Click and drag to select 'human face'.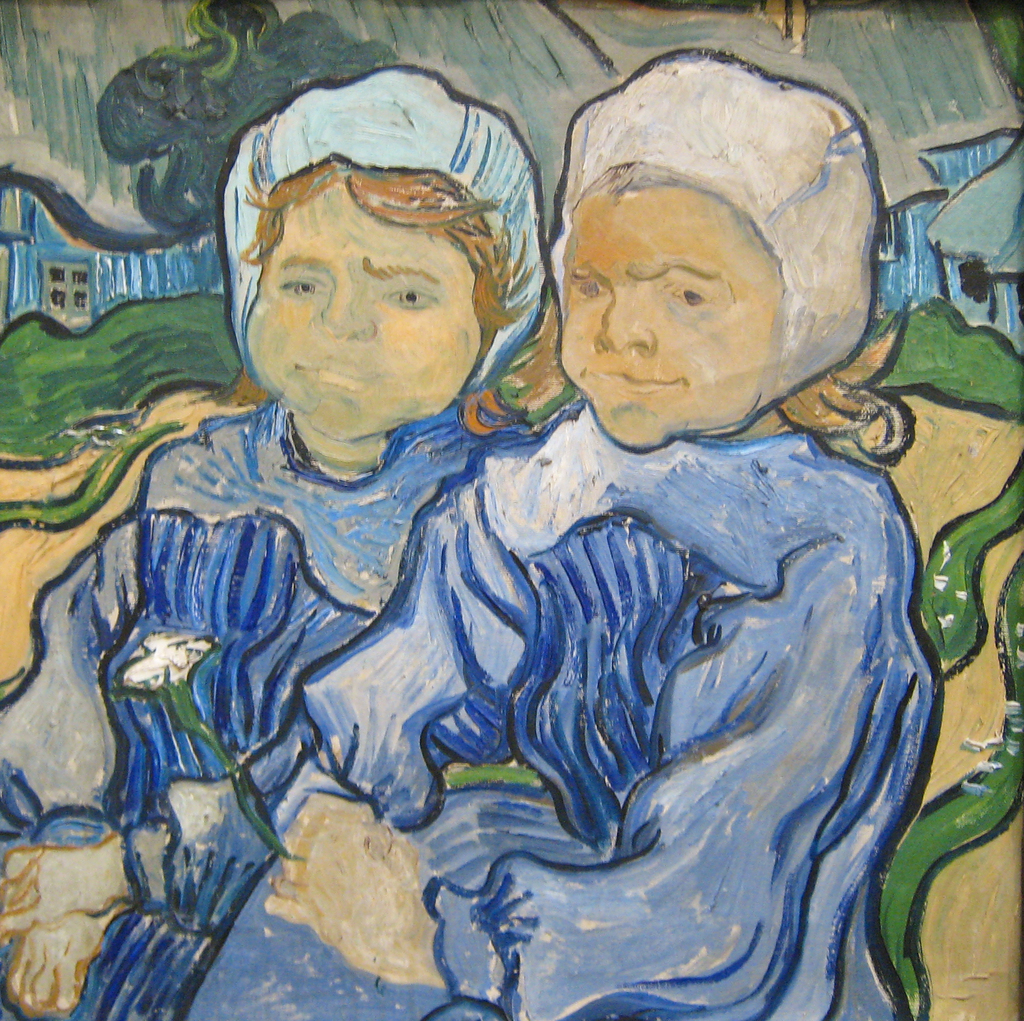
Selection: (244, 190, 476, 441).
